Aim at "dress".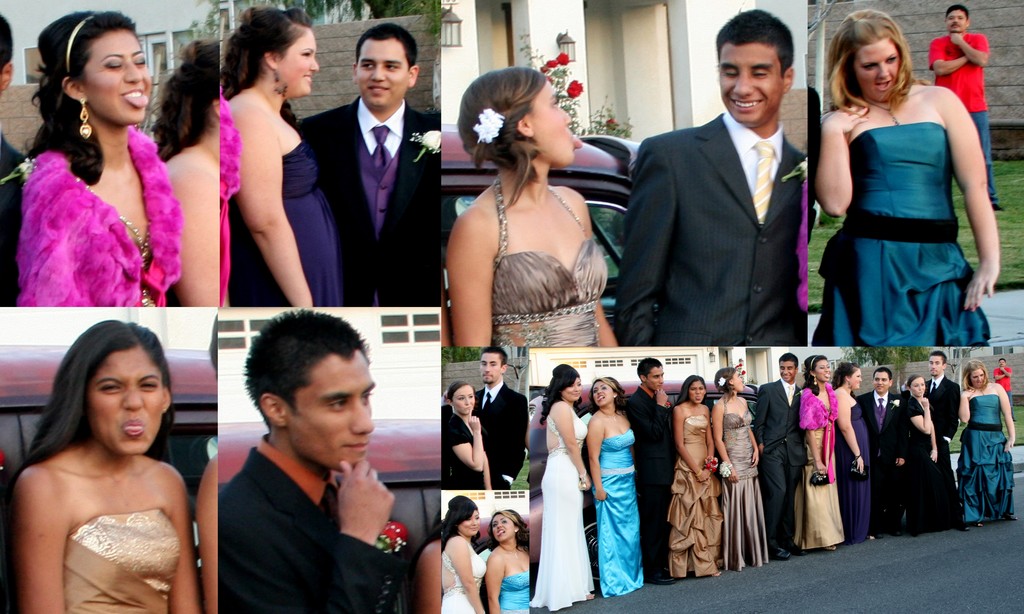
Aimed at detection(225, 144, 341, 306).
